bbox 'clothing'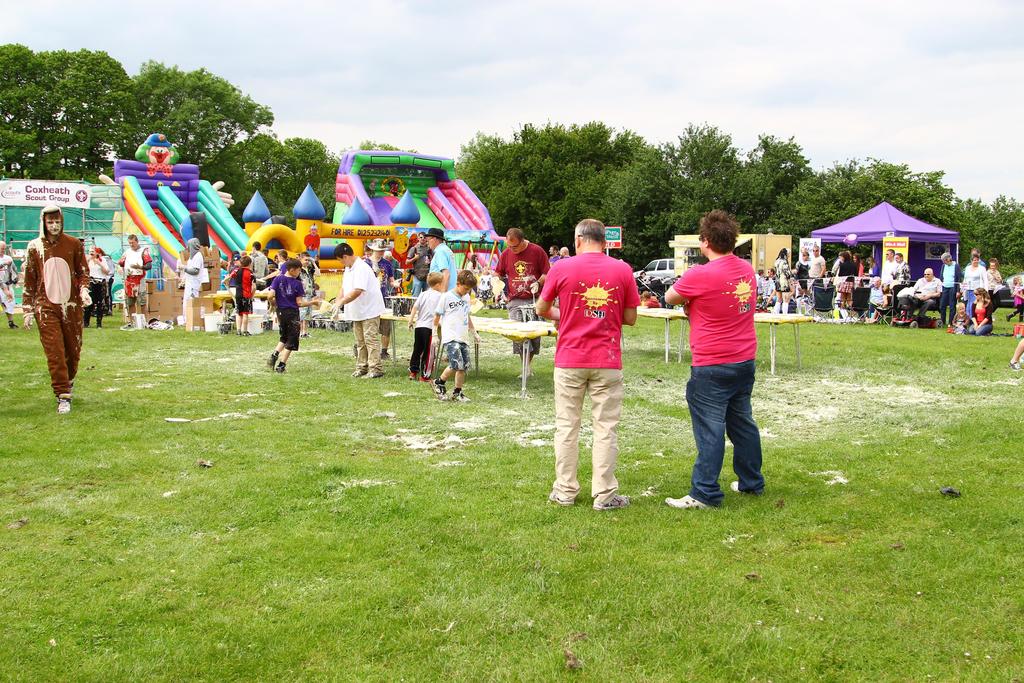
x1=271, y1=275, x2=303, y2=355
